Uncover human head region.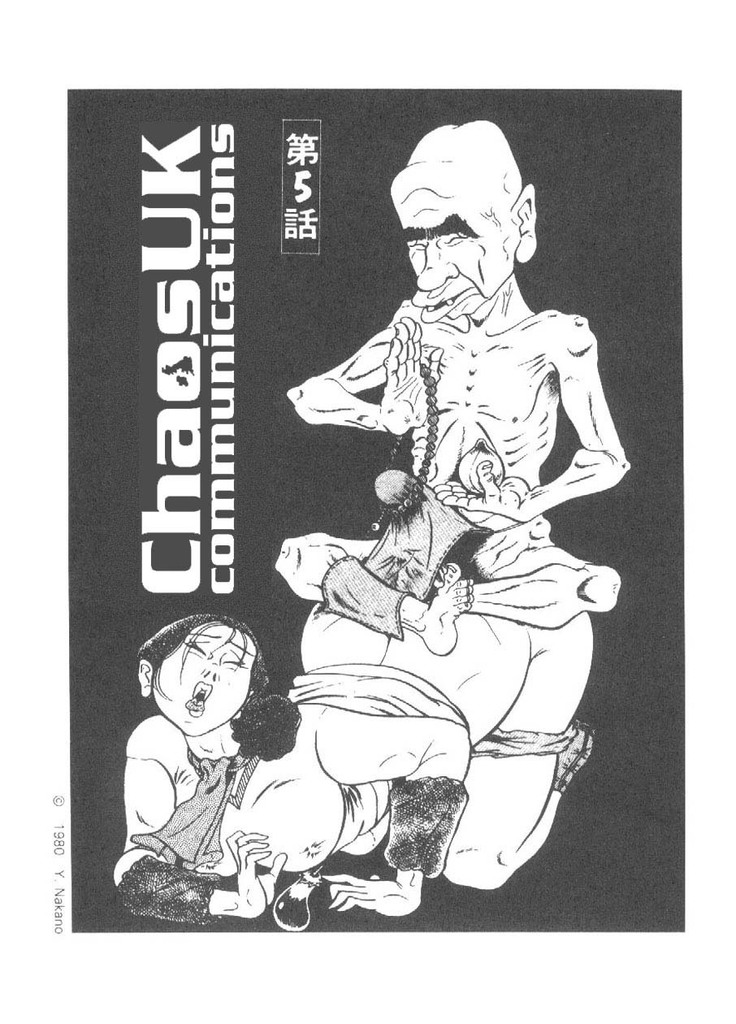
Uncovered: select_region(391, 126, 540, 313).
